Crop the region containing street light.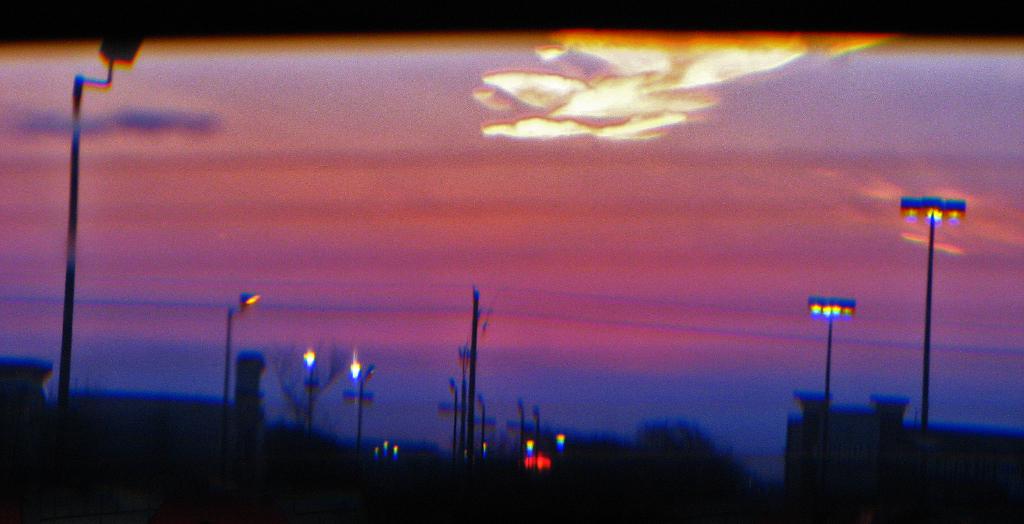
Crop region: [left=528, top=404, right=543, bottom=459].
